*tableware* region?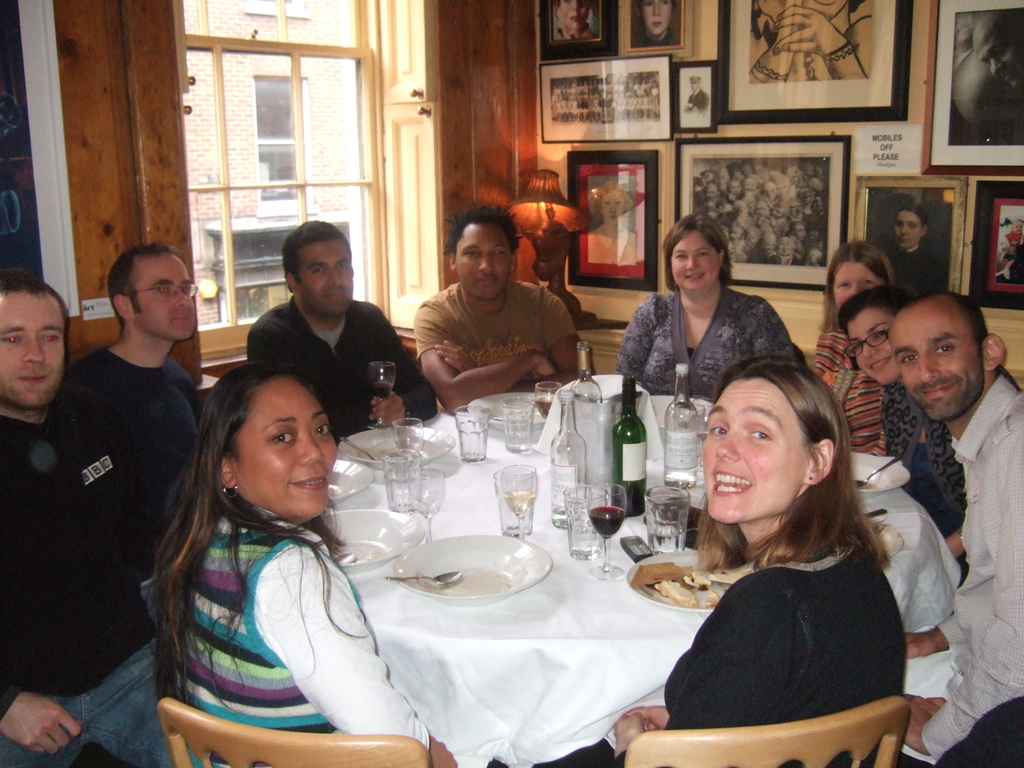
BBox(850, 449, 911, 496)
